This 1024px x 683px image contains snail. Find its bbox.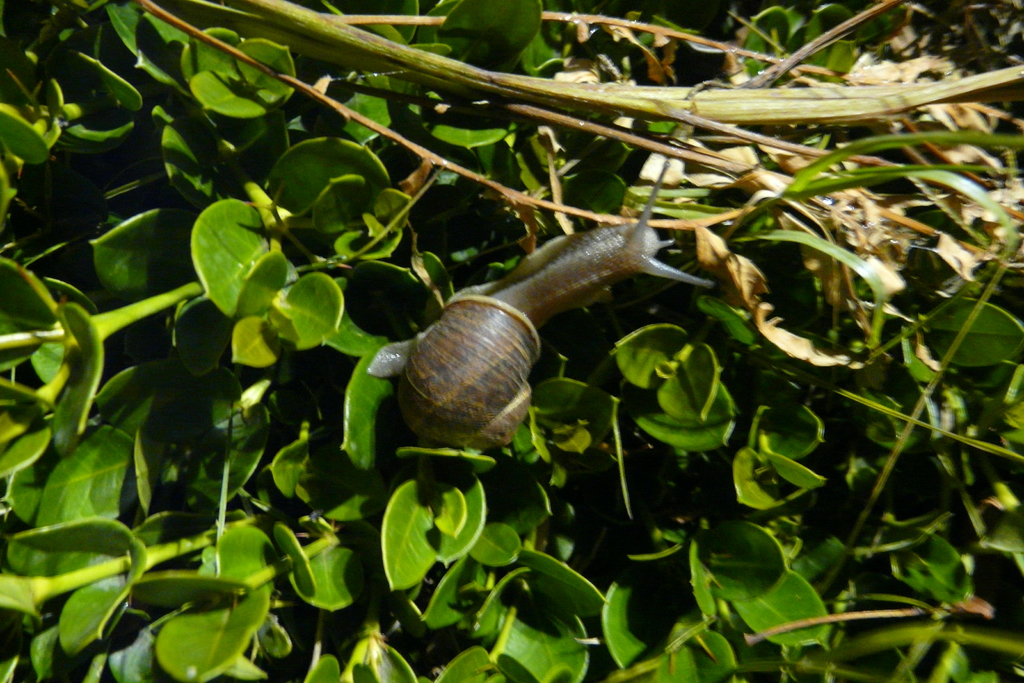
361, 158, 717, 509.
